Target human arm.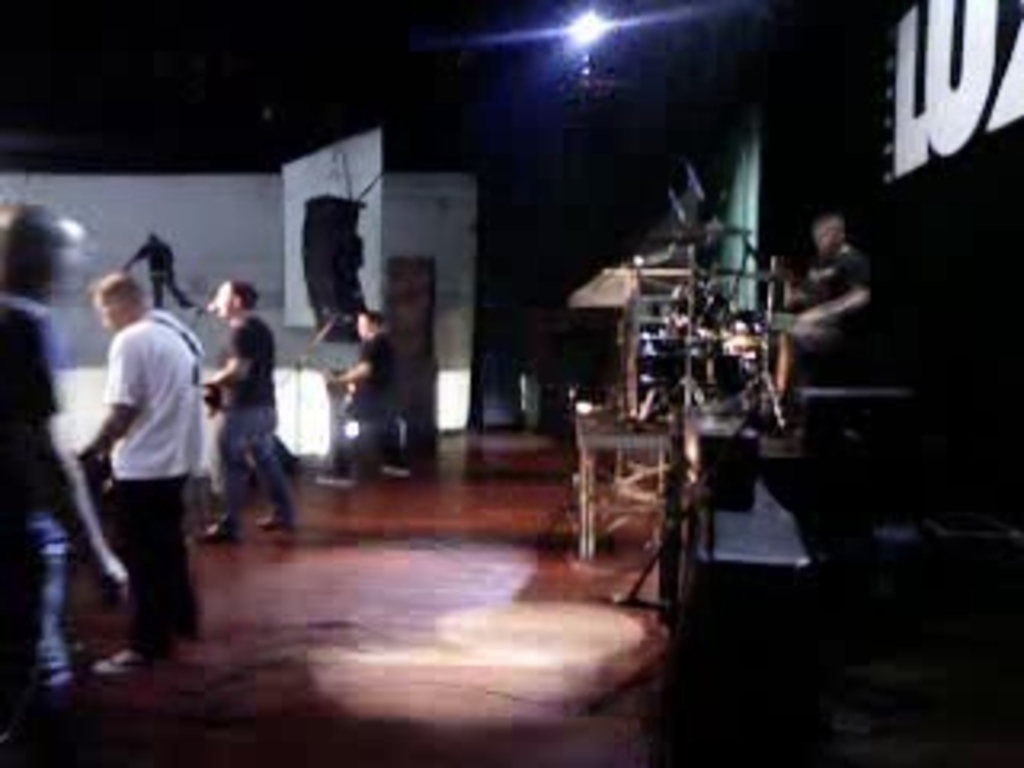
Target region: bbox=[797, 240, 880, 336].
